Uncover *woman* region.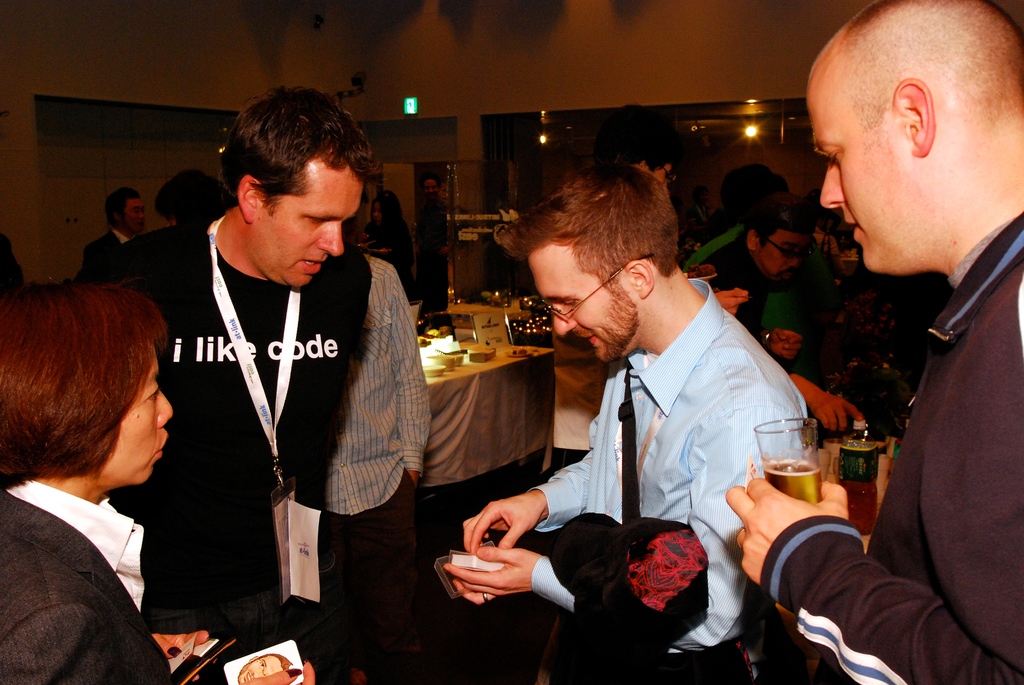
Uncovered: 124,162,229,274.
